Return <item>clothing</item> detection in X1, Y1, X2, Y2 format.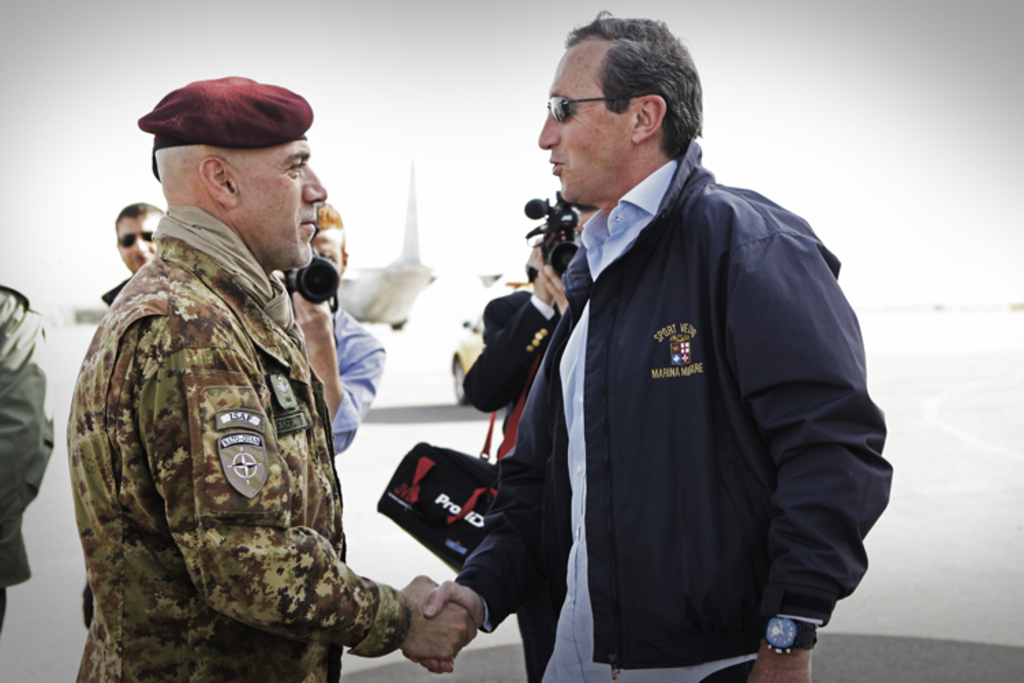
302, 290, 384, 448.
